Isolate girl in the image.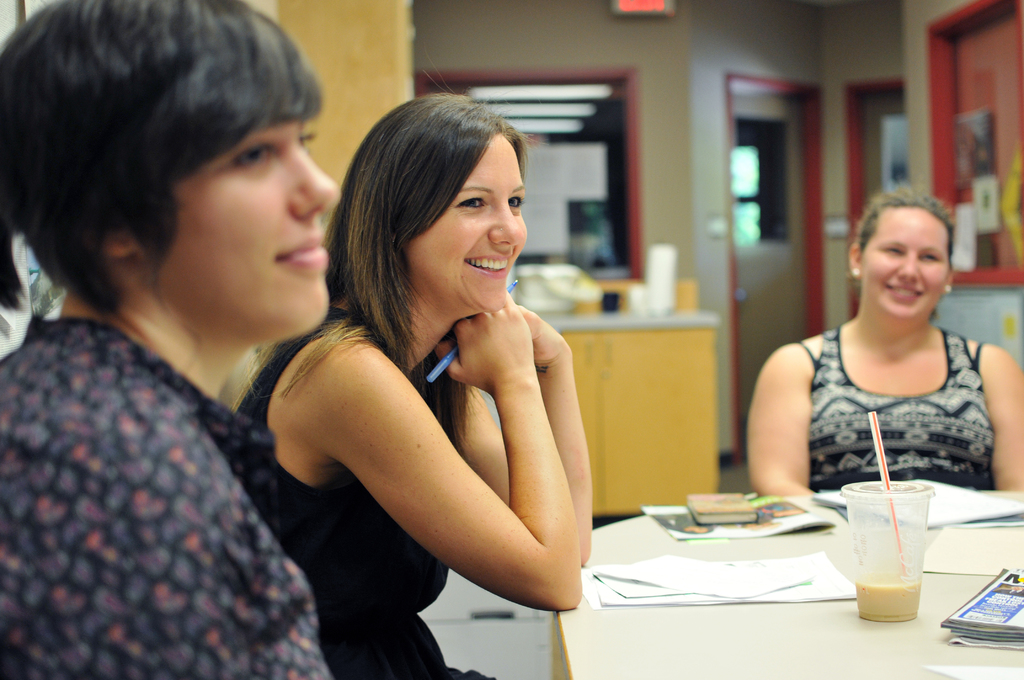
Isolated region: {"left": 2, "top": 0, "right": 330, "bottom": 679}.
